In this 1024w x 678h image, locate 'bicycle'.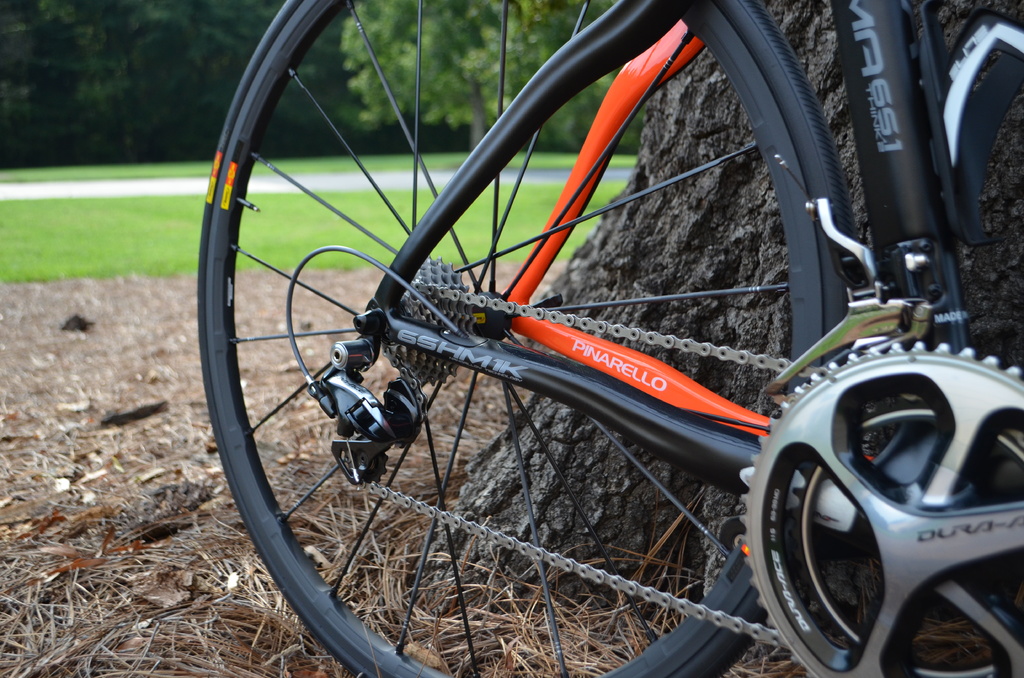
Bounding box: rect(143, 0, 1002, 677).
